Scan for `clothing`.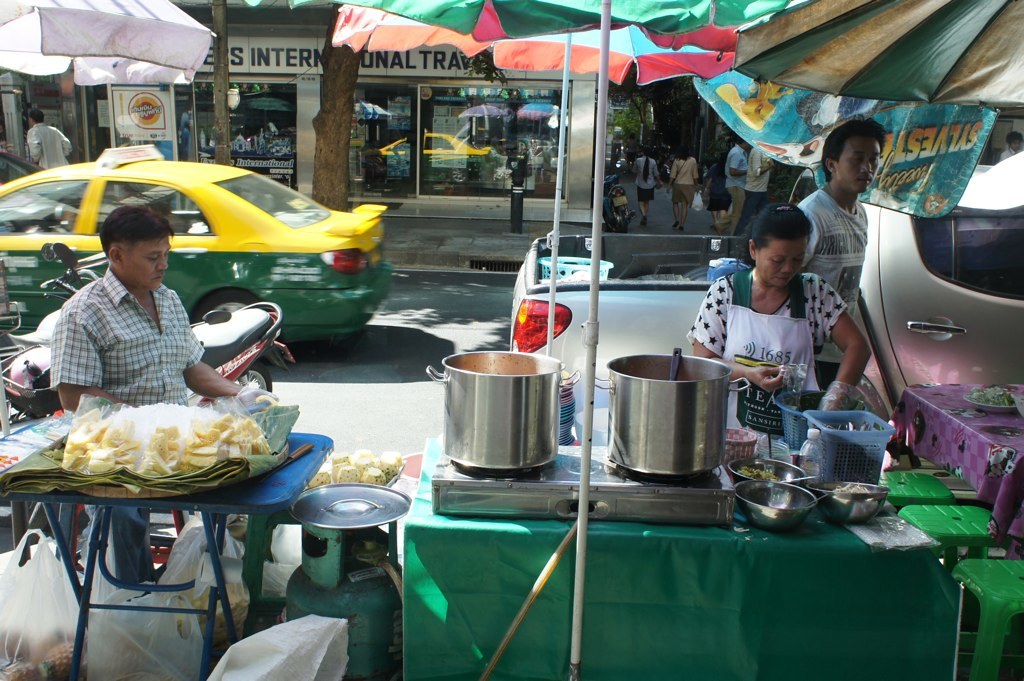
Scan result: BBox(25, 122, 70, 168).
